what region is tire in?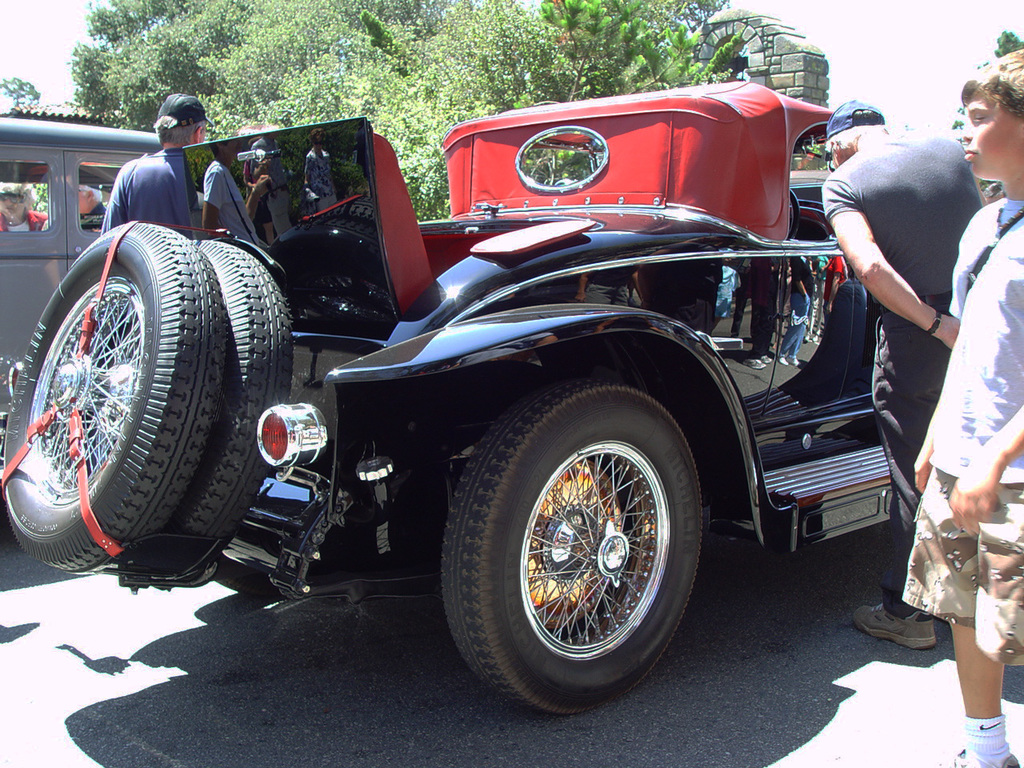
169 237 294 545.
